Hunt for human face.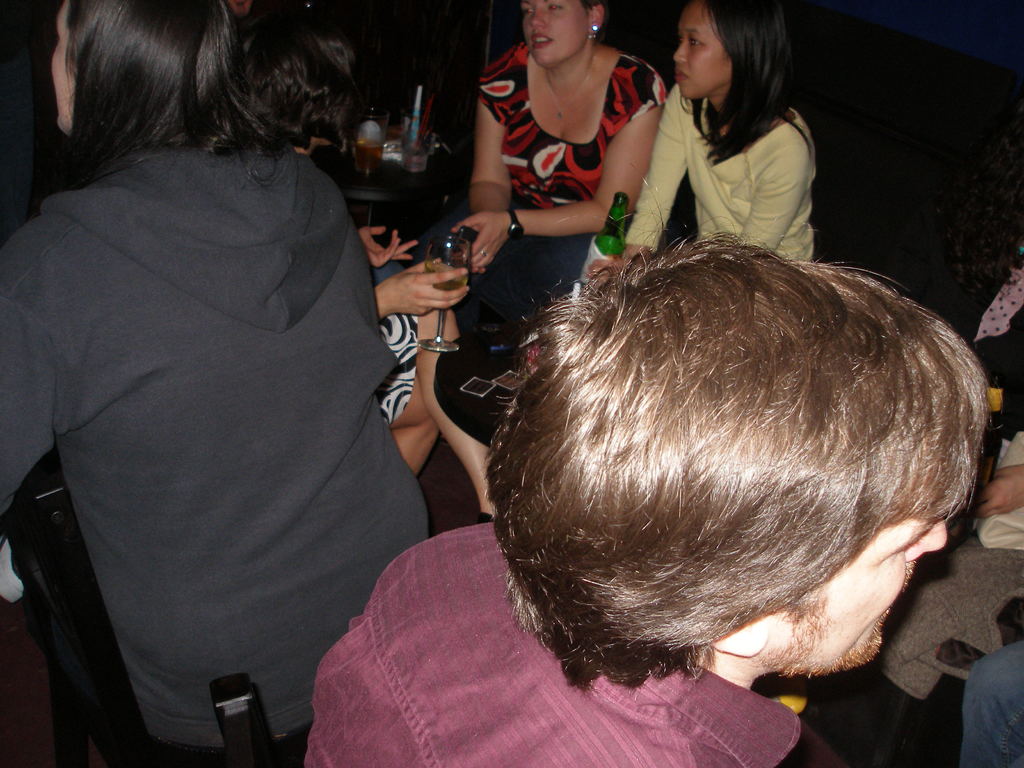
Hunted down at rect(772, 516, 945, 673).
